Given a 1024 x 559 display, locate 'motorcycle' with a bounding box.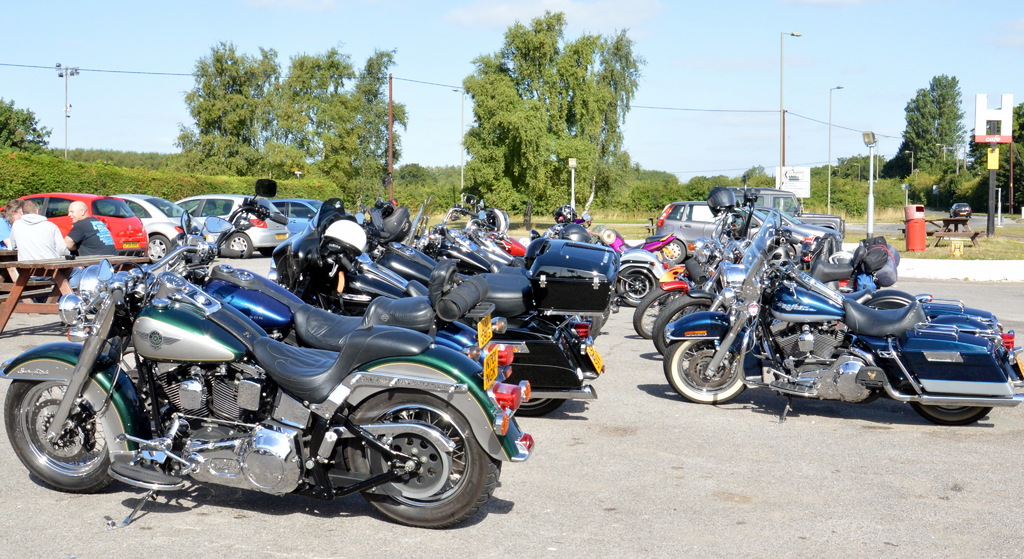
Located: [x1=0, y1=239, x2=537, y2=526].
